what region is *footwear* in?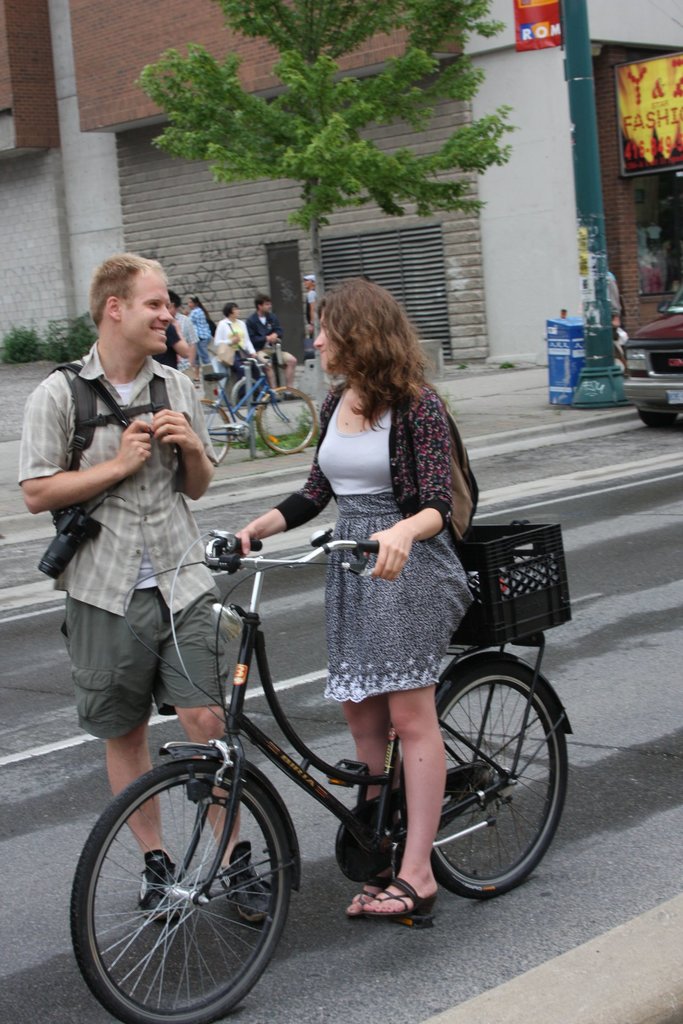
(135, 851, 184, 927).
